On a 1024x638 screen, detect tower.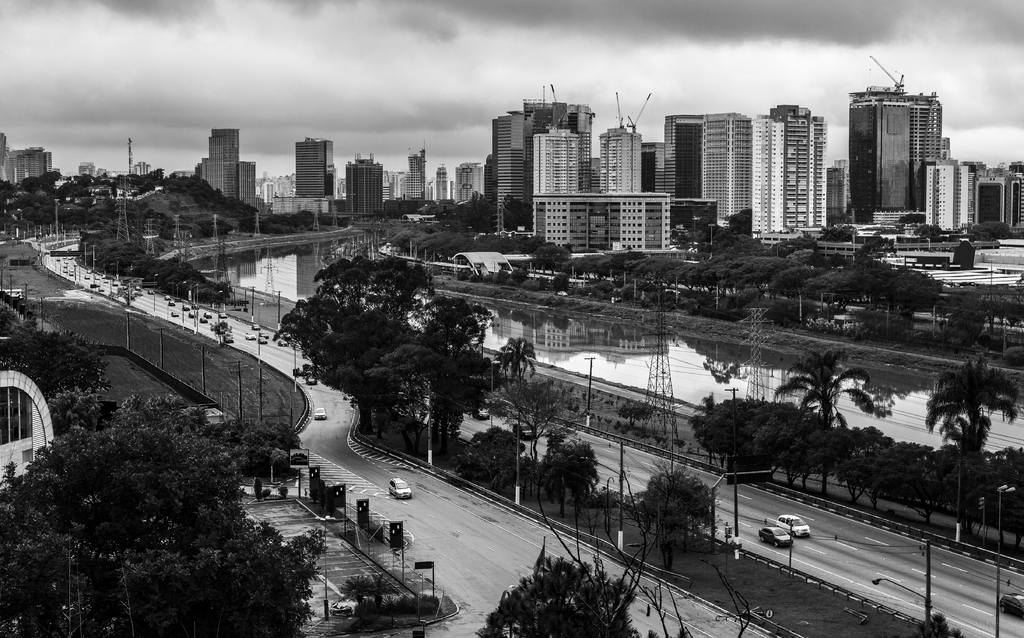
(left=758, top=104, right=830, bottom=229).
